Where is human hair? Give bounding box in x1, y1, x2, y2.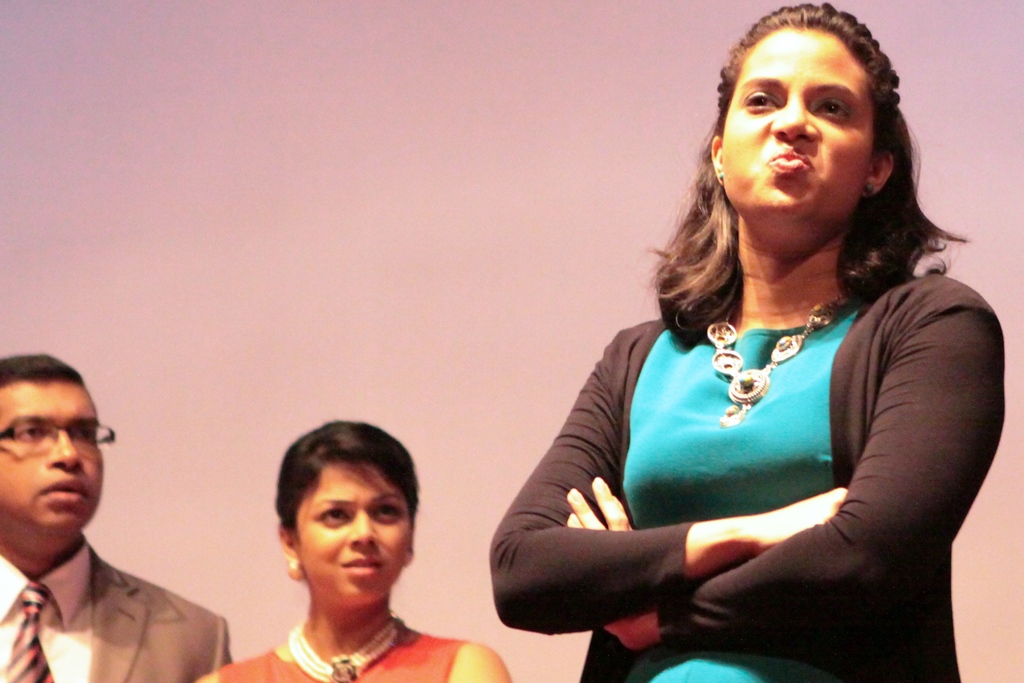
682, 4, 925, 333.
